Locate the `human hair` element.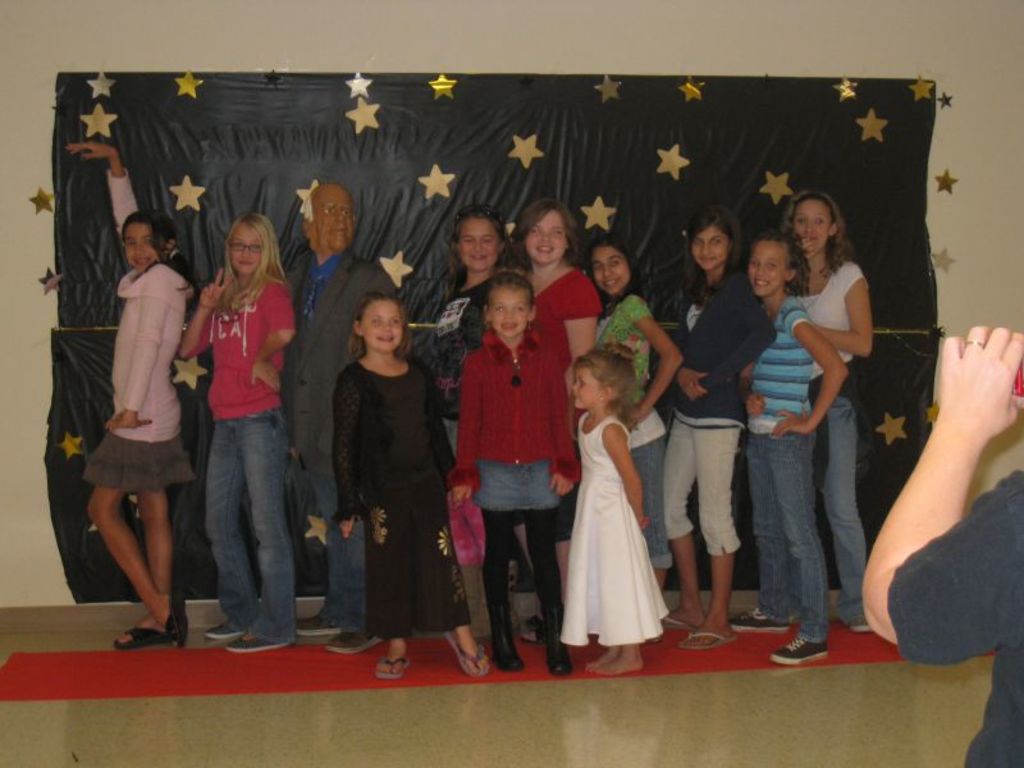
Element bbox: box=[221, 211, 285, 310].
